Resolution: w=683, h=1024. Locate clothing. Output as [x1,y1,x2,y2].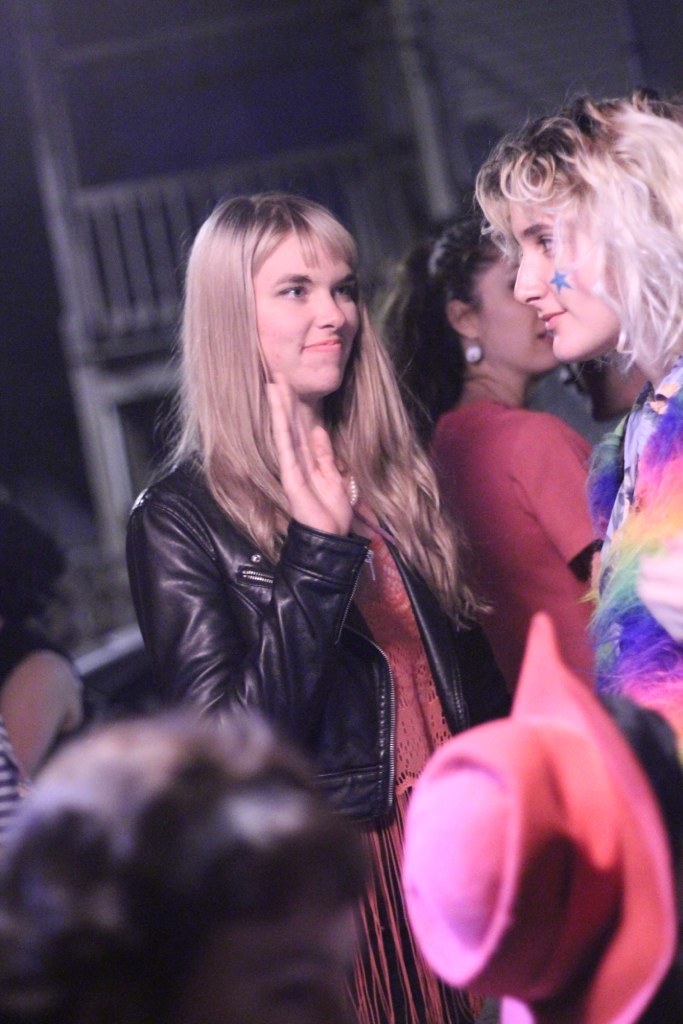
[125,430,510,1023].
